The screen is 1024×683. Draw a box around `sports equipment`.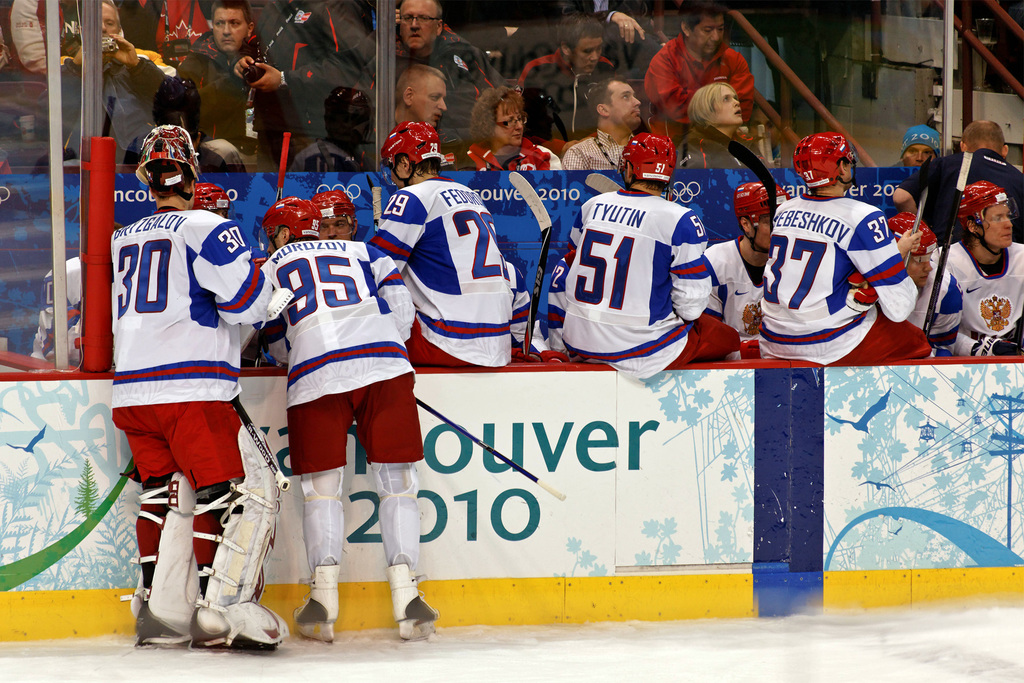
bbox=[312, 192, 361, 243].
